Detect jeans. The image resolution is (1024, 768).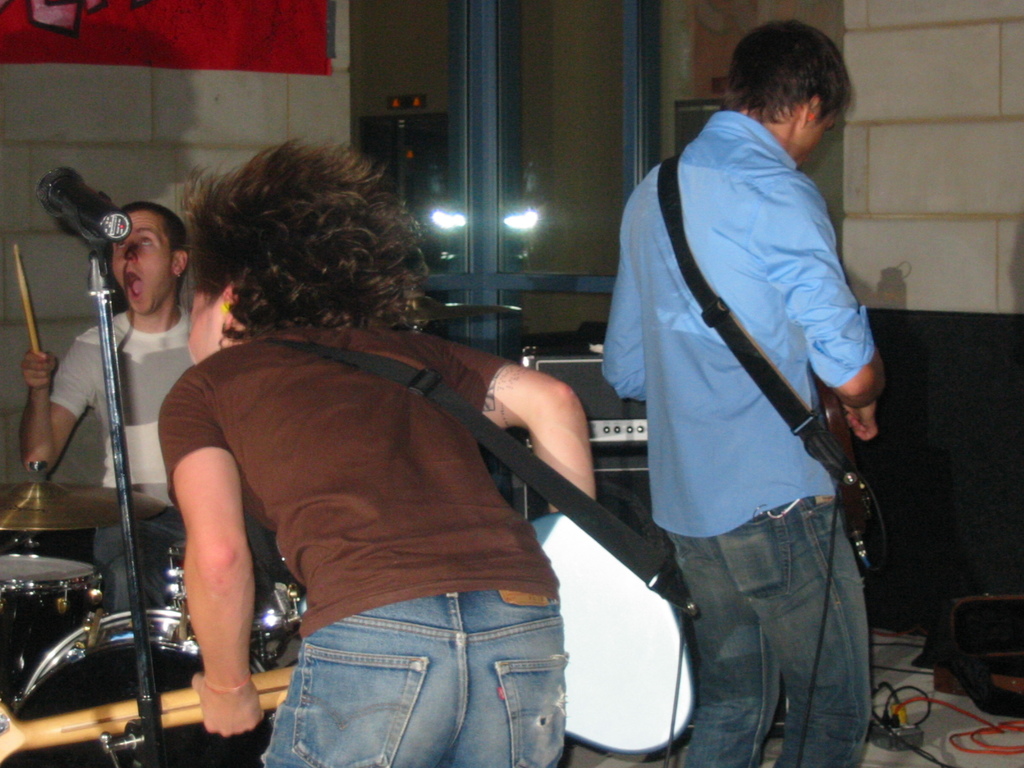
666 497 866 767.
